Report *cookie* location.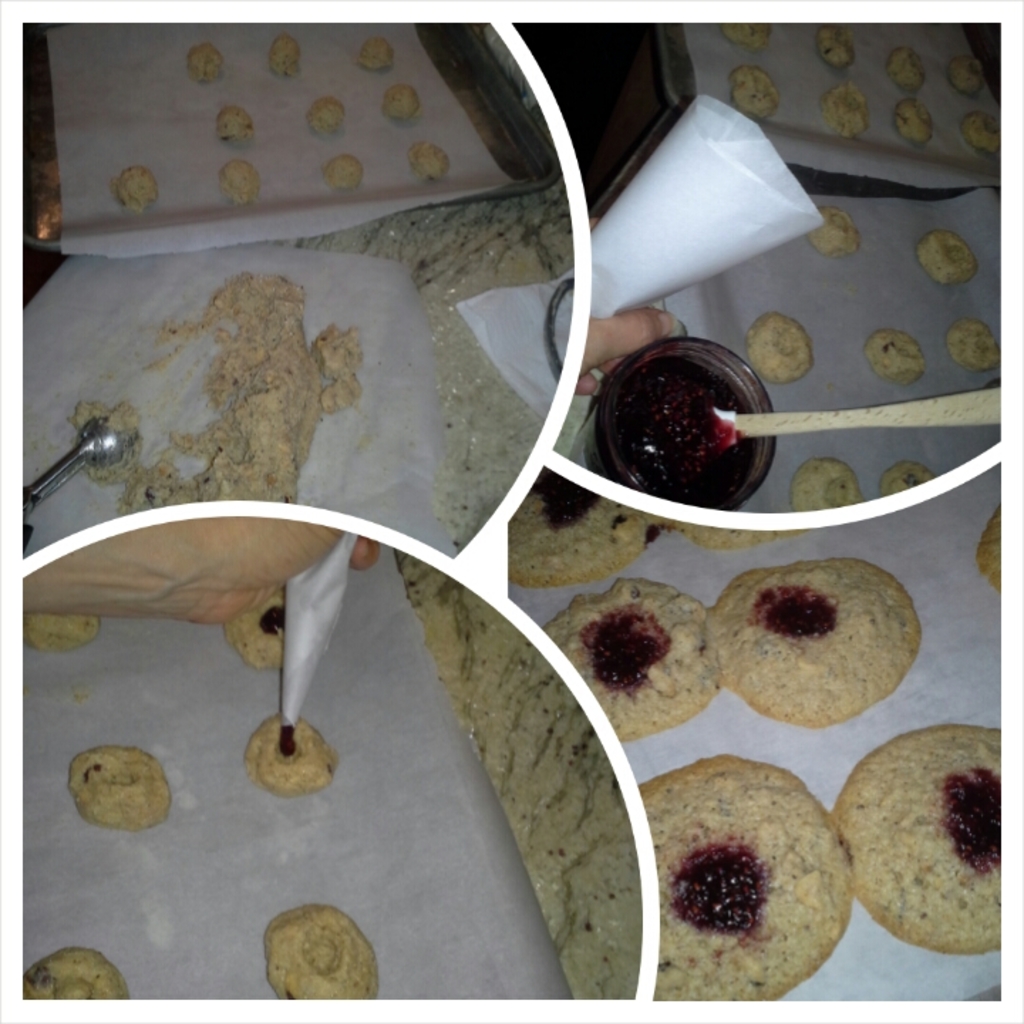
Report: <region>218, 101, 255, 144</region>.
